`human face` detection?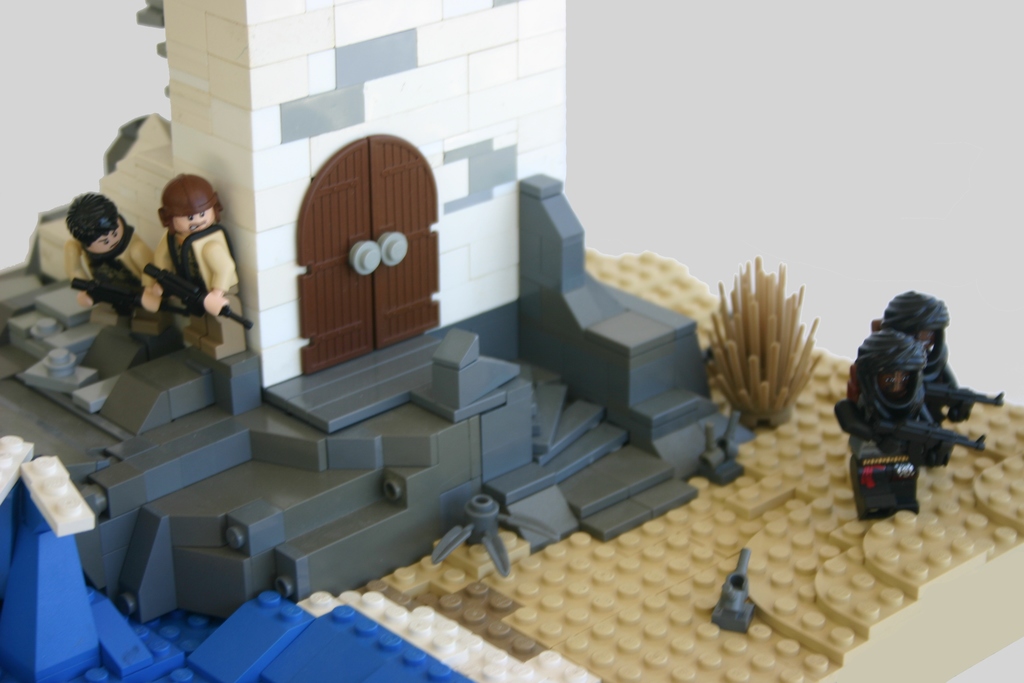
box(175, 209, 216, 235)
